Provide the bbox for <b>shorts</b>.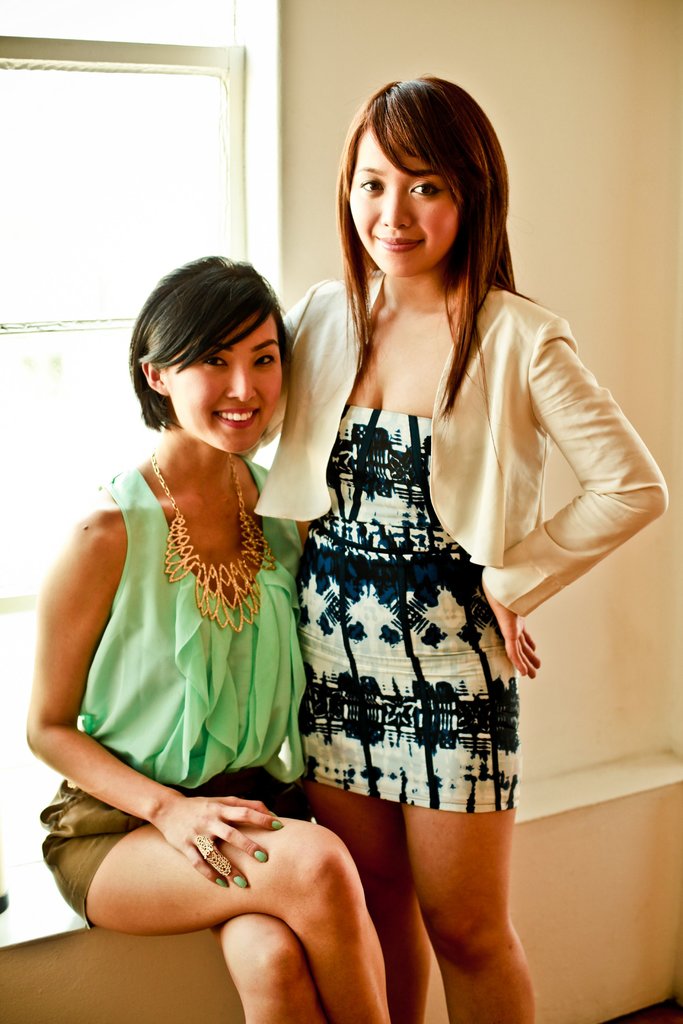
(36, 778, 154, 928).
